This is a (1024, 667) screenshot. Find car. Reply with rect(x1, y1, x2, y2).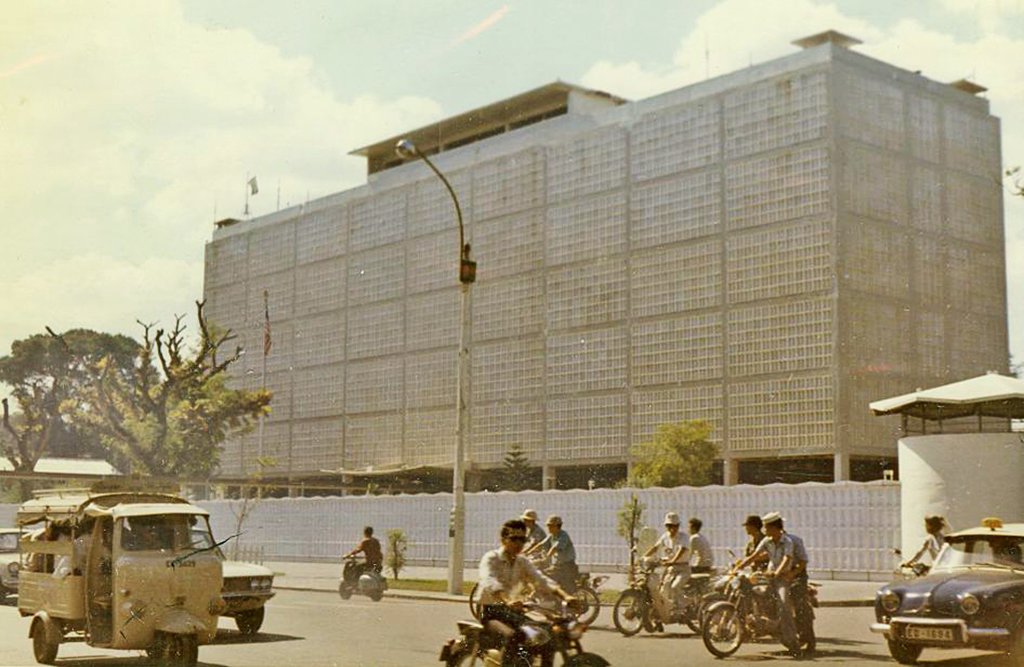
rect(194, 530, 276, 633).
